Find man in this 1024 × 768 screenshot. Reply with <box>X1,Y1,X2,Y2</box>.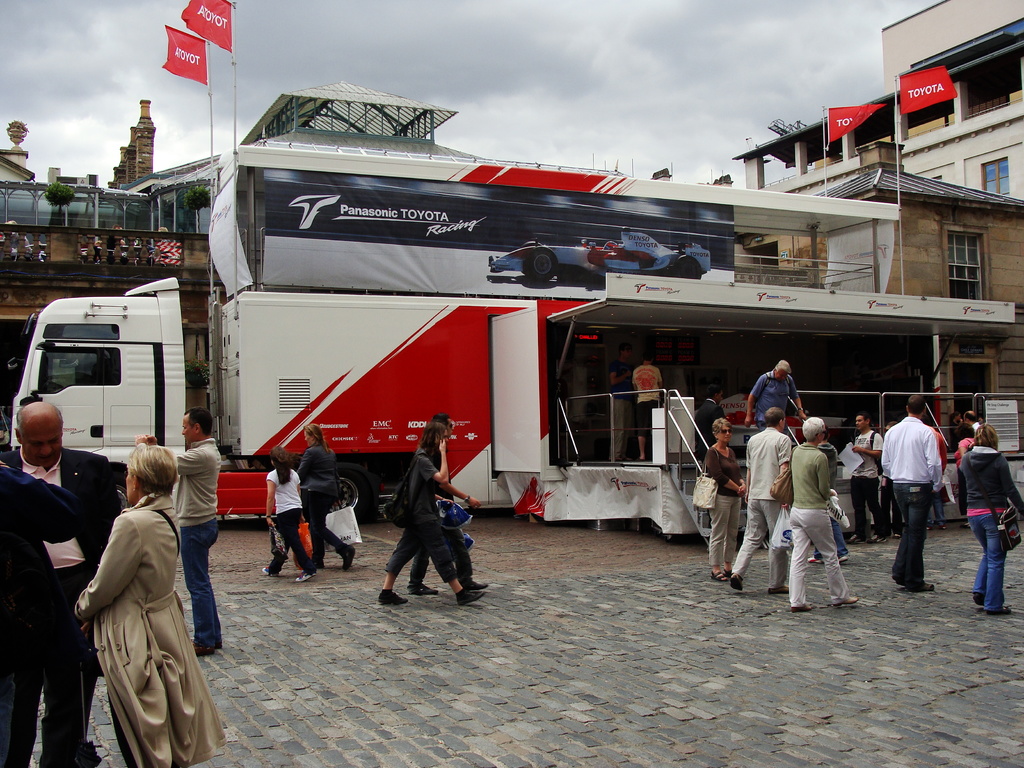
<box>692,384,728,470</box>.
